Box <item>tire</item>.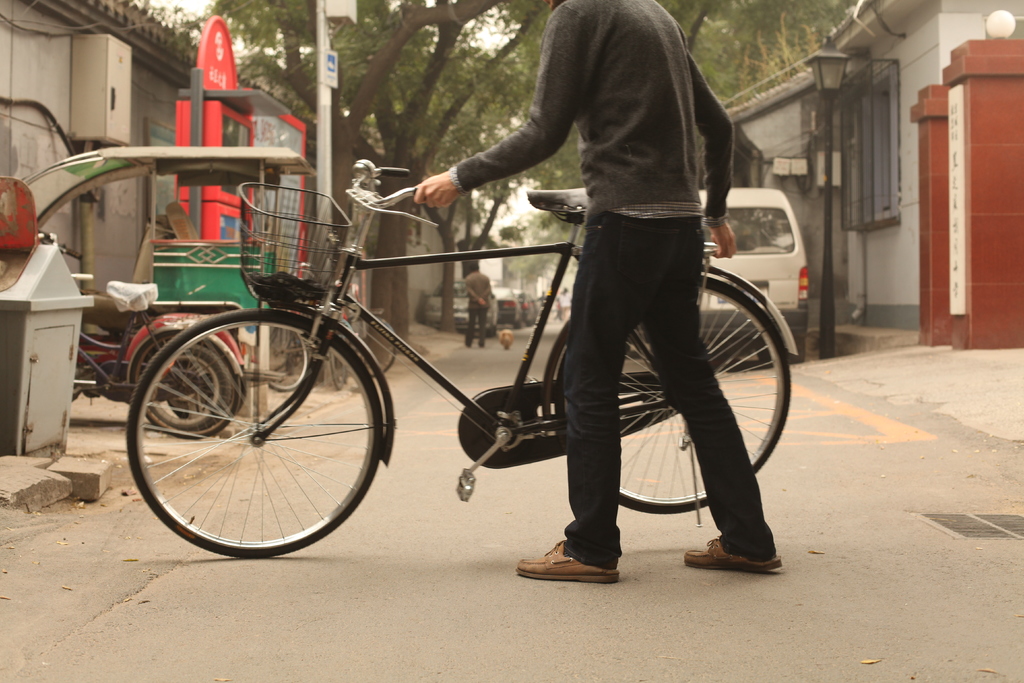
Rect(353, 324, 397, 377).
